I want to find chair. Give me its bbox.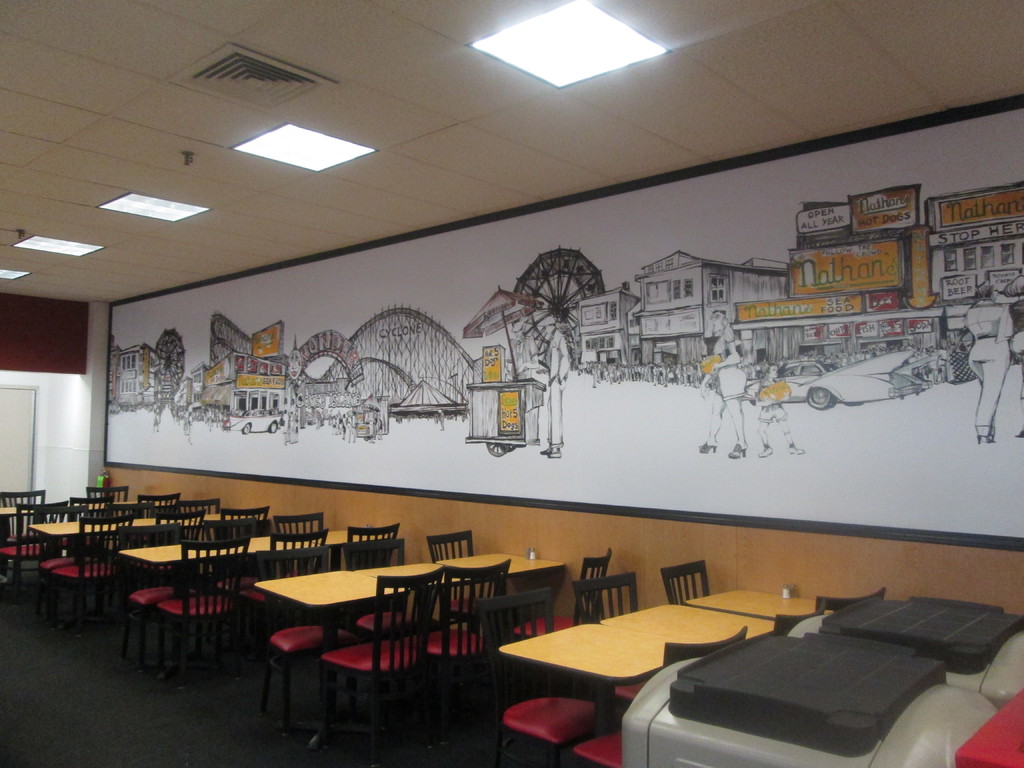
(left=657, top=559, right=721, bottom=610).
